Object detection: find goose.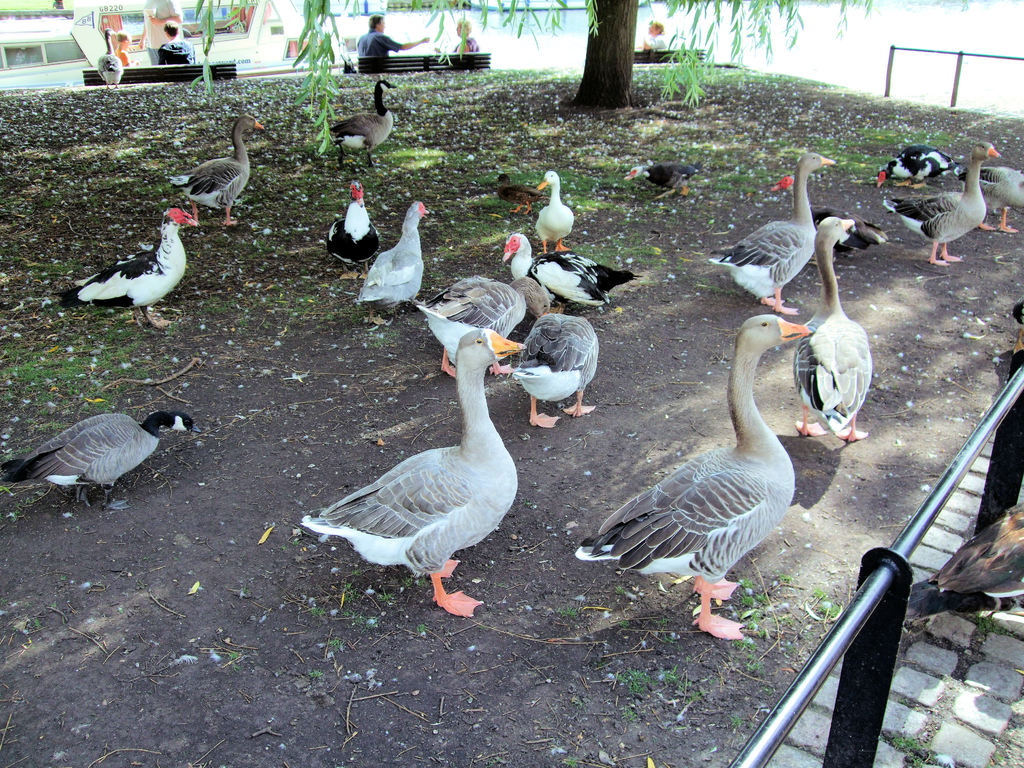
305, 335, 527, 614.
